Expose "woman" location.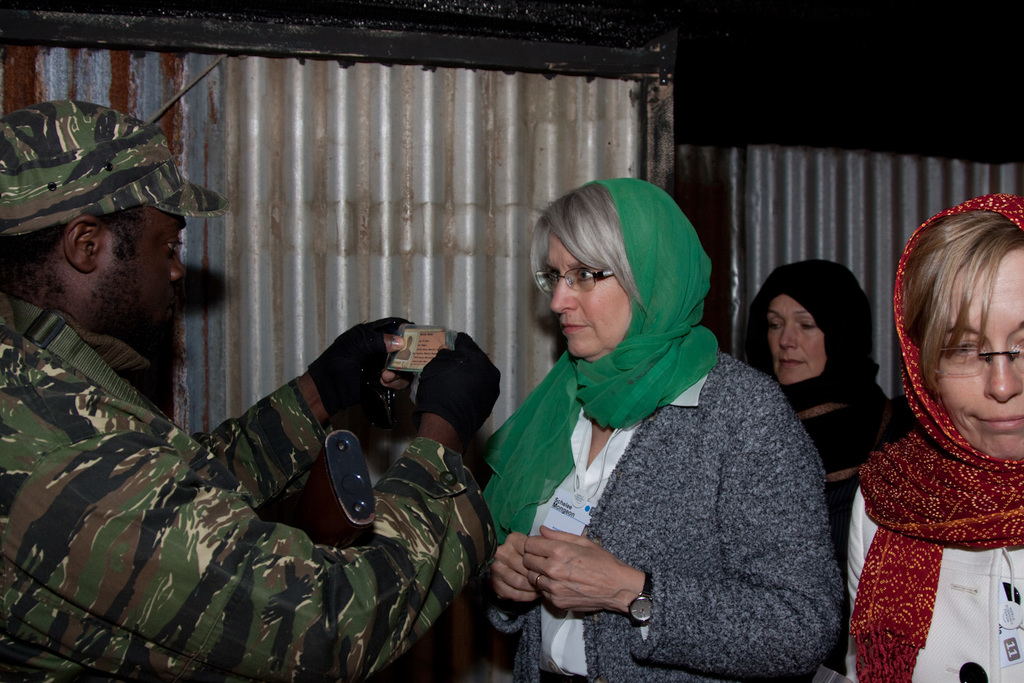
Exposed at 741:264:896:560.
